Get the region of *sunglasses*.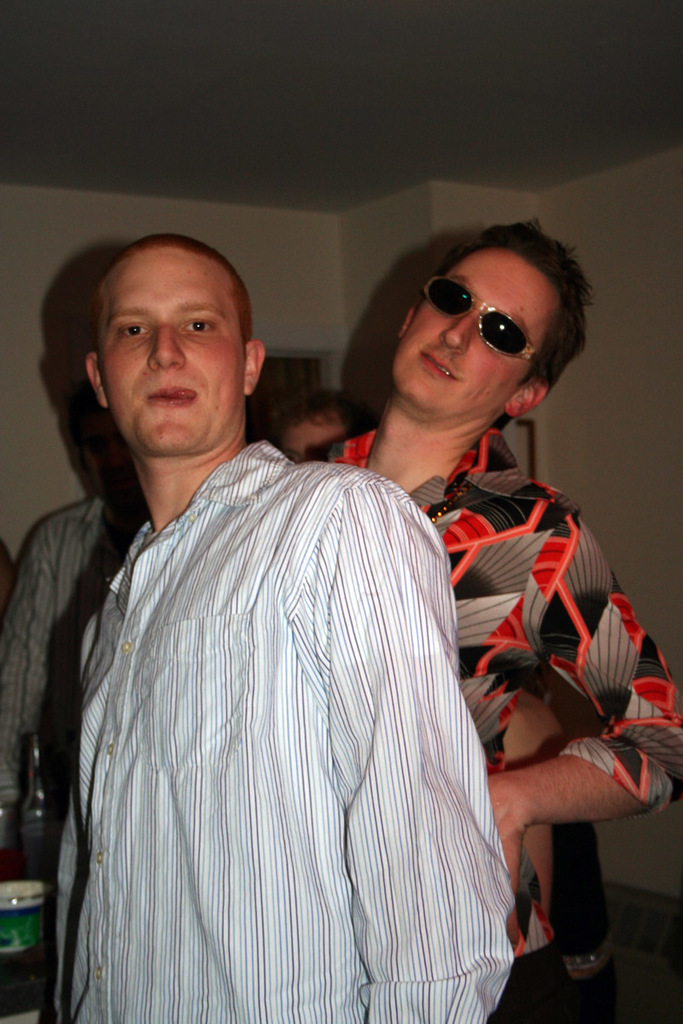
select_region(422, 276, 540, 364).
